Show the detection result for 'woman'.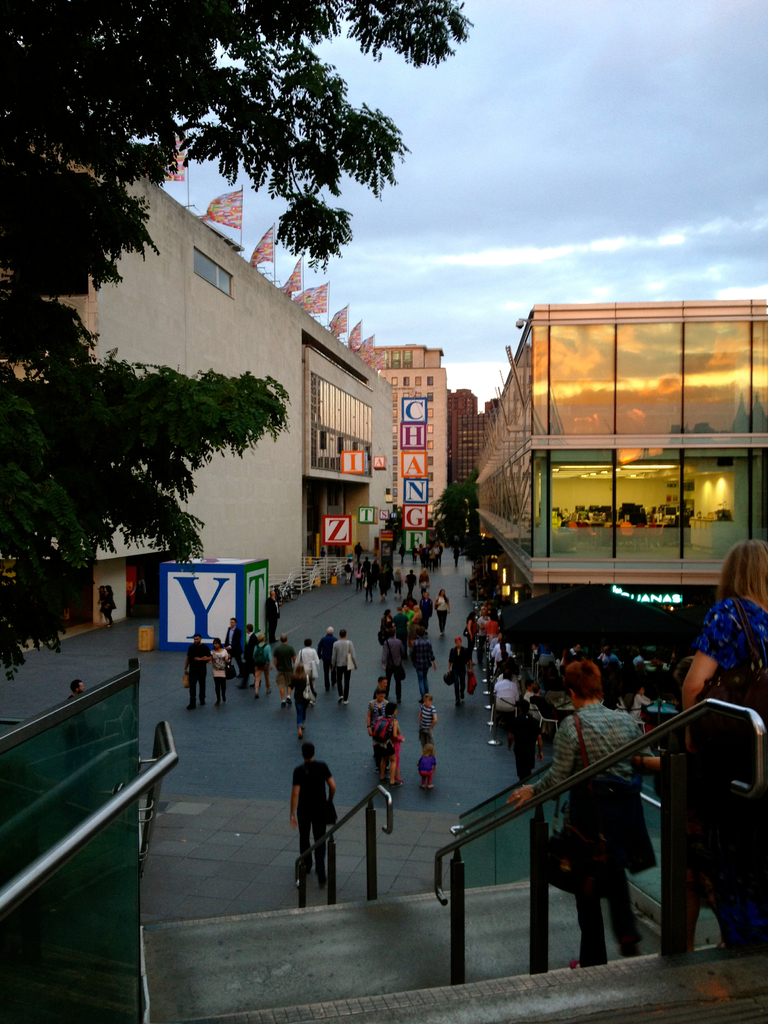
l=679, t=536, r=767, b=751.
